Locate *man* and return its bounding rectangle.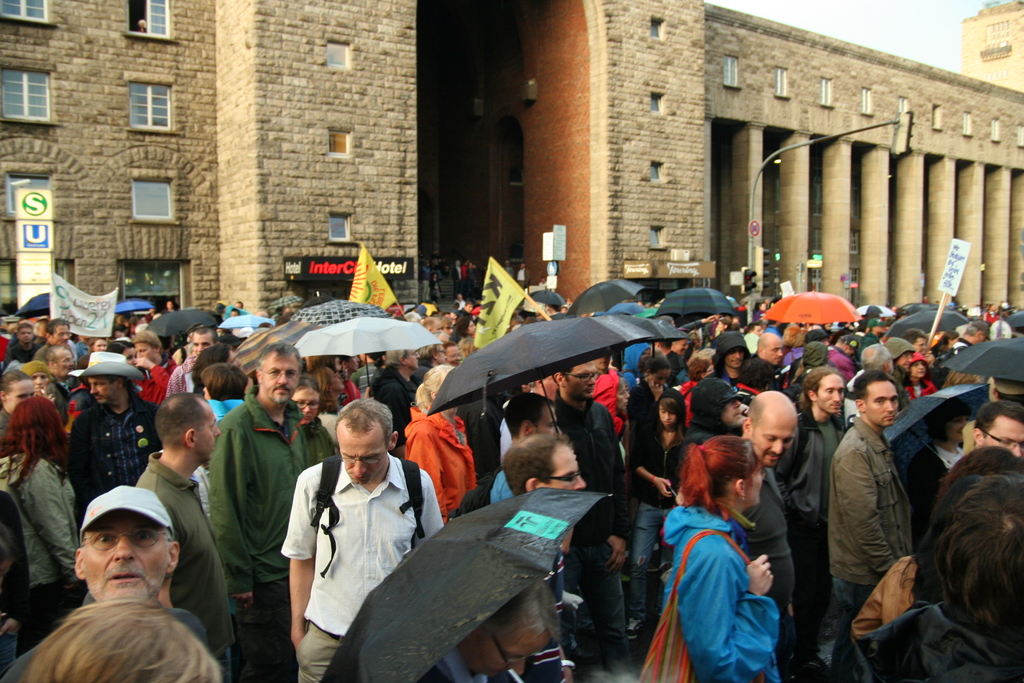
[x1=555, y1=357, x2=627, y2=495].
